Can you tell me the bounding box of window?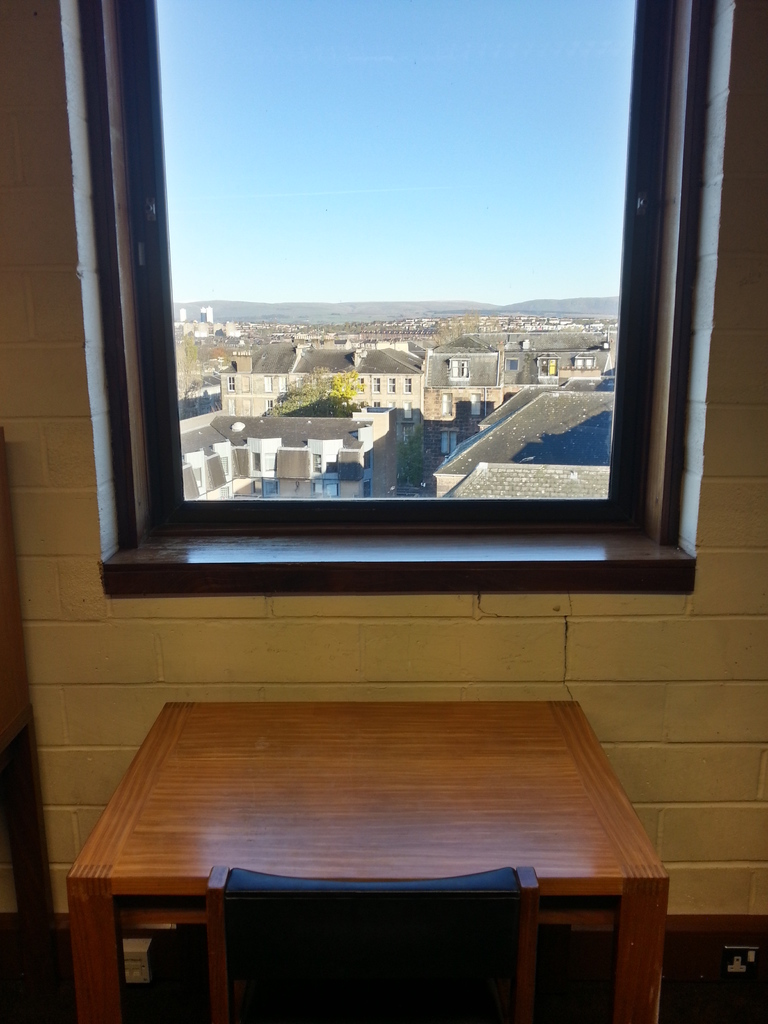
362/481/373/498.
